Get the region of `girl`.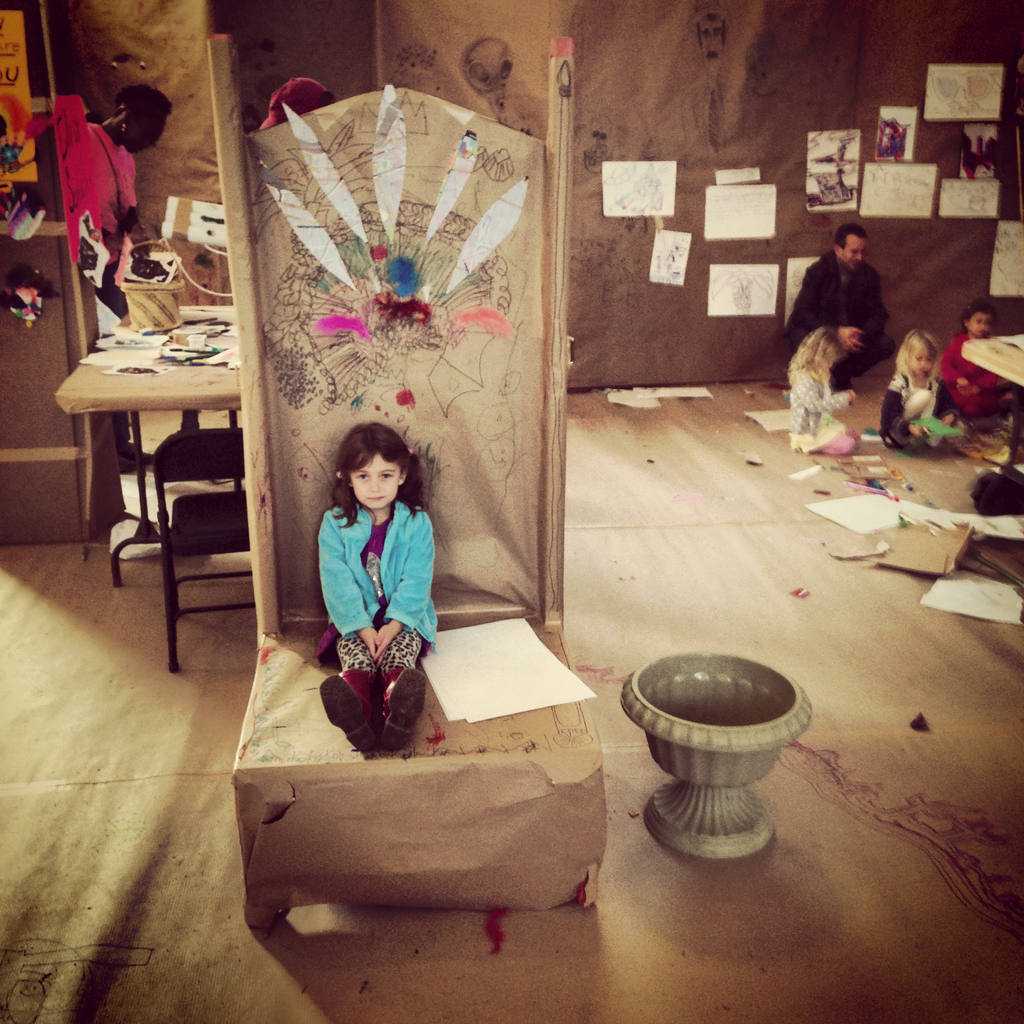
x1=316 y1=420 x2=440 y2=755.
